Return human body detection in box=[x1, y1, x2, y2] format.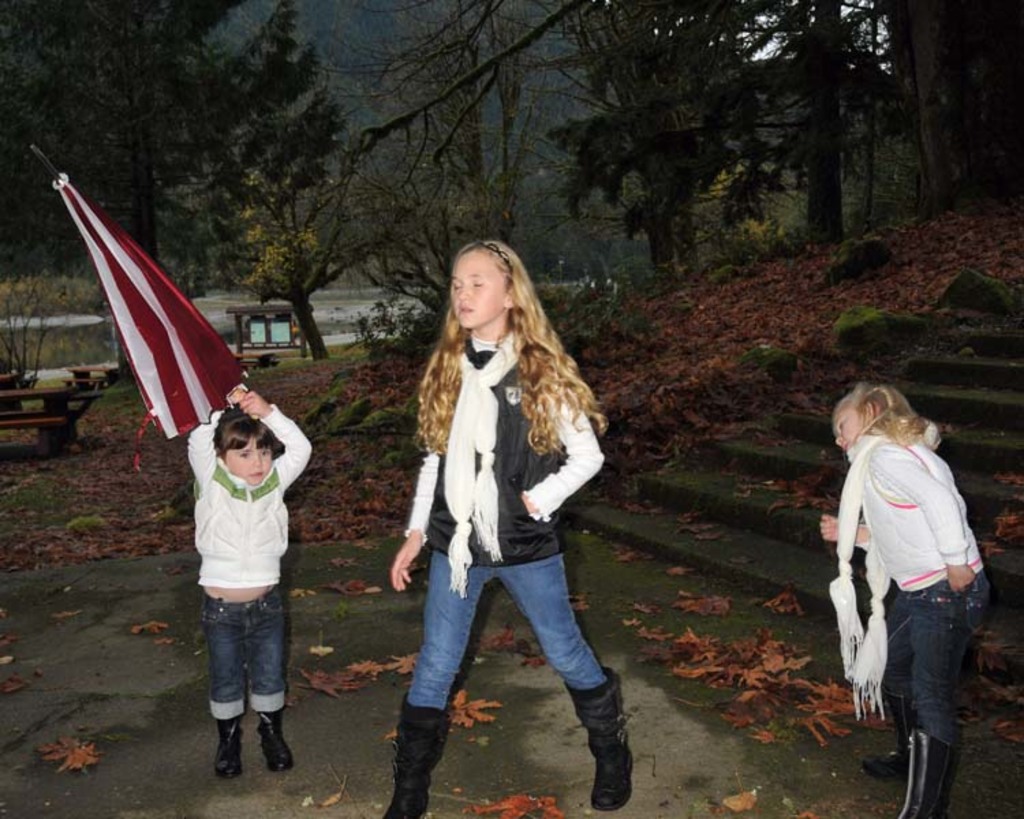
box=[190, 367, 321, 781].
